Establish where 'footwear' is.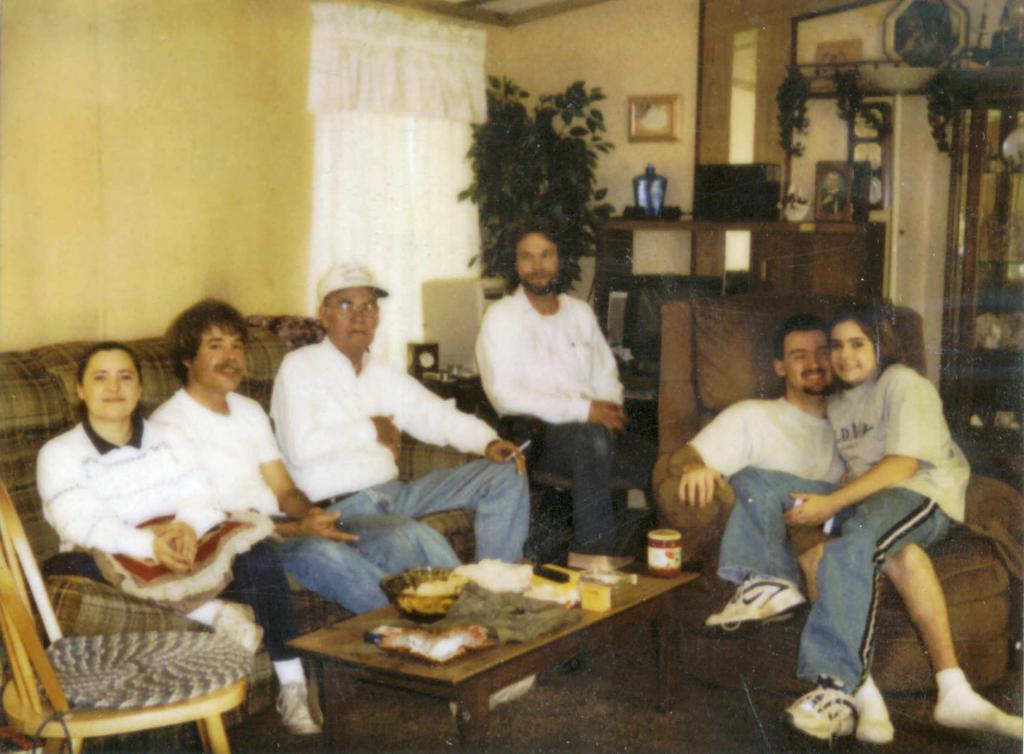
Established at bbox(273, 679, 331, 738).
